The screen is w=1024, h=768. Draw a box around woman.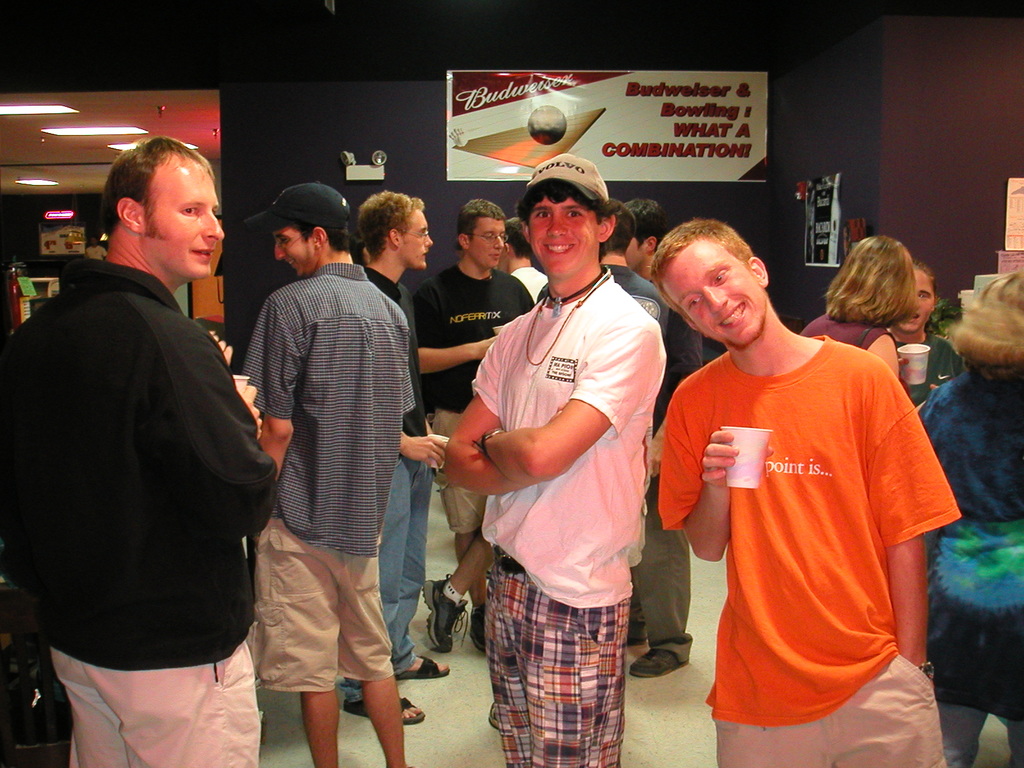
(796, 234, 916, 378).
